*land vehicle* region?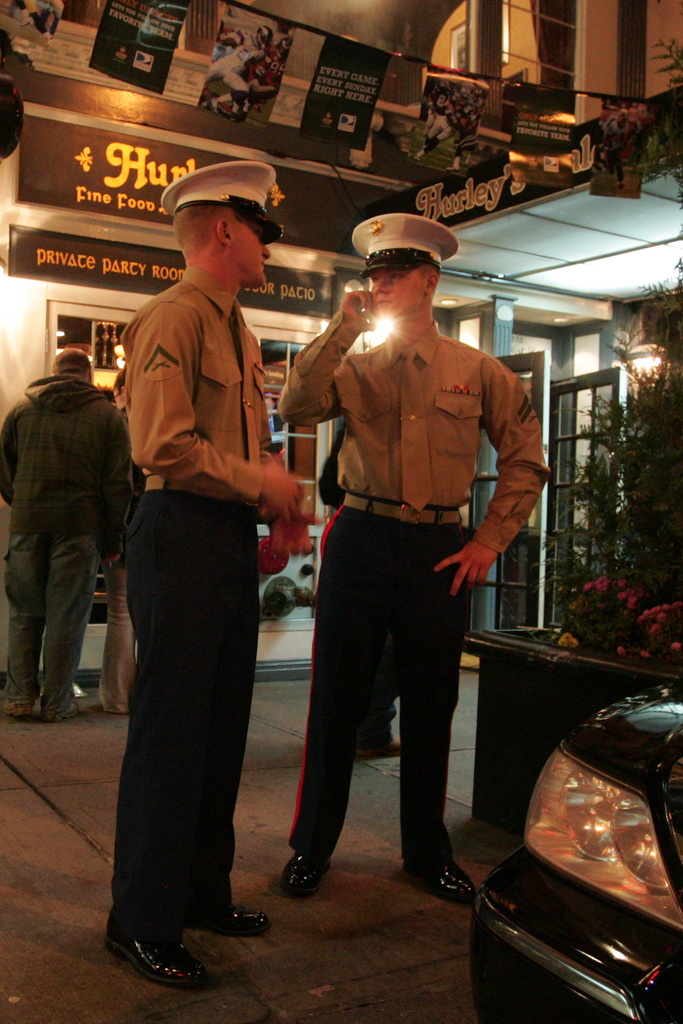
detection(454, 668, 682, 1023)
